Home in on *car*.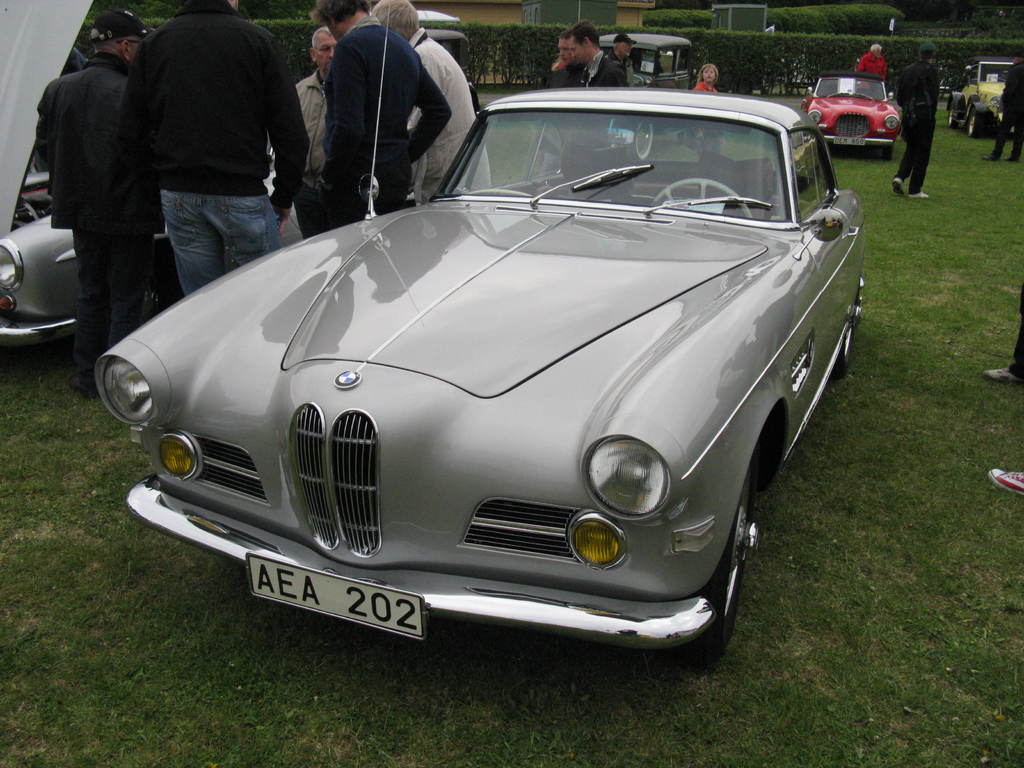
Homed in at x1=801, y1=67, x2=907, y2=154.
